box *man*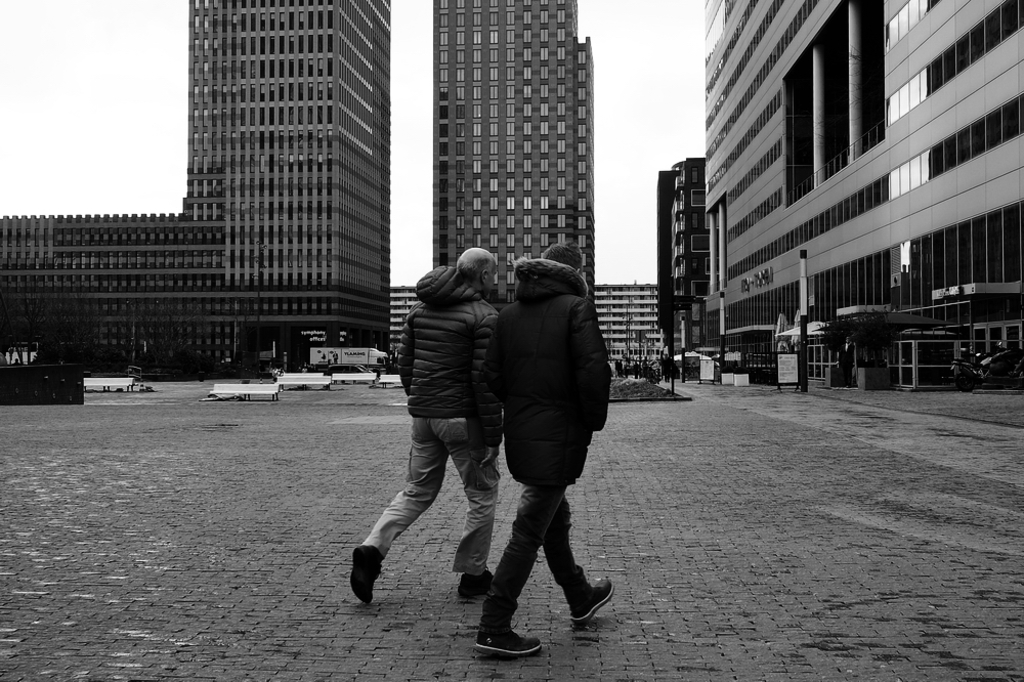
BBox(470, 244, 621, 653)
